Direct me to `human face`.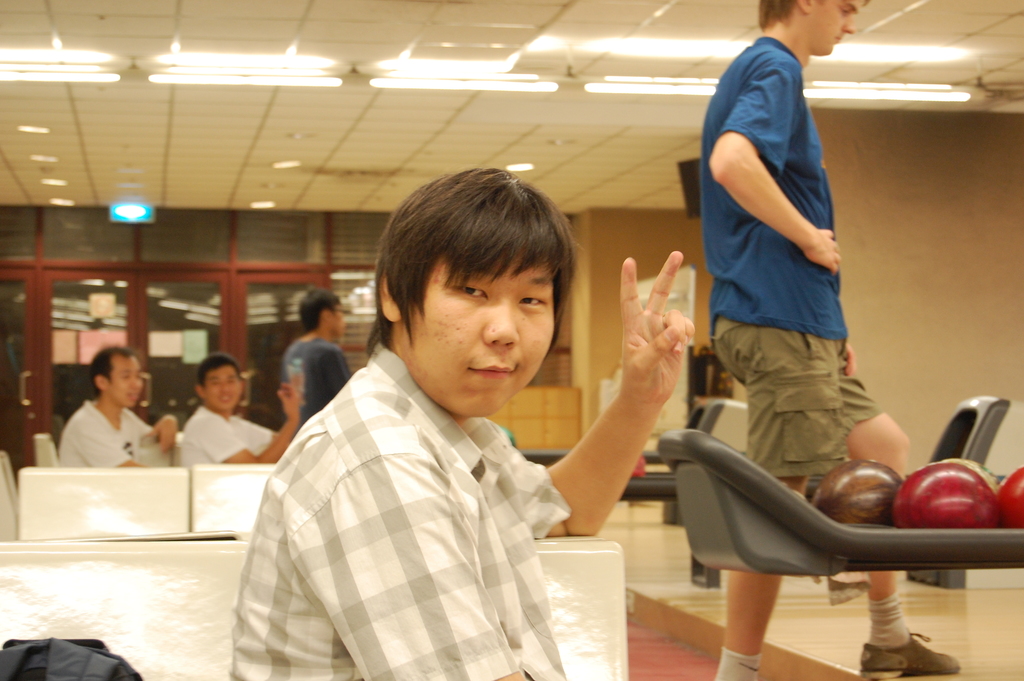
Direction: <bbox>202, 366, 244, 413</bbox>.
